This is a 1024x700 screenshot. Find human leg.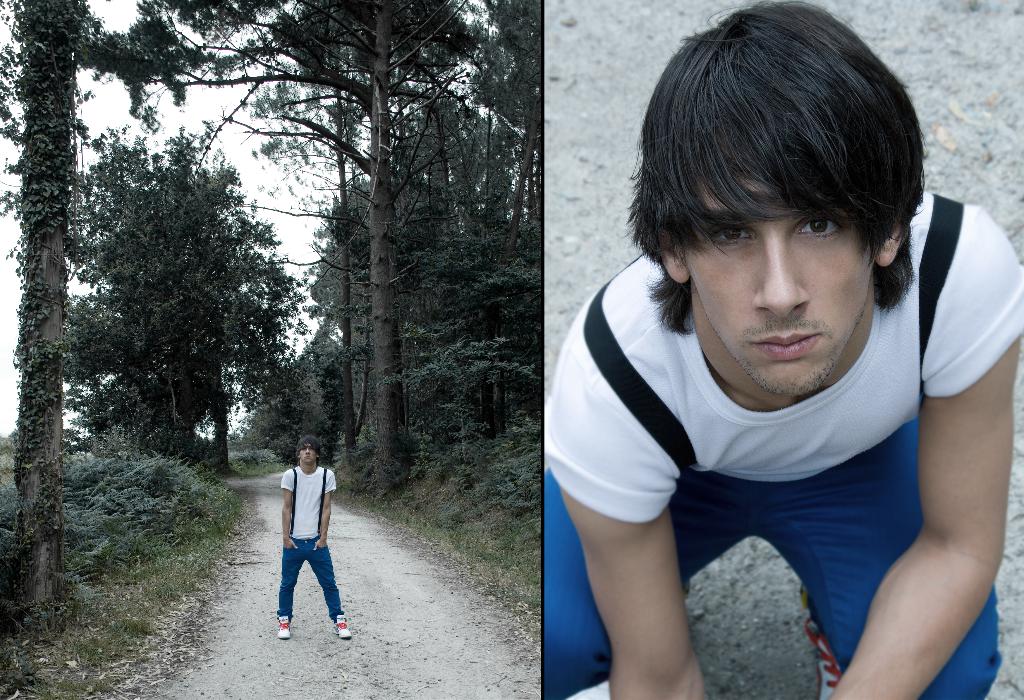
Bounding box: x1=570, y1=478, x2=708, y2=699.
